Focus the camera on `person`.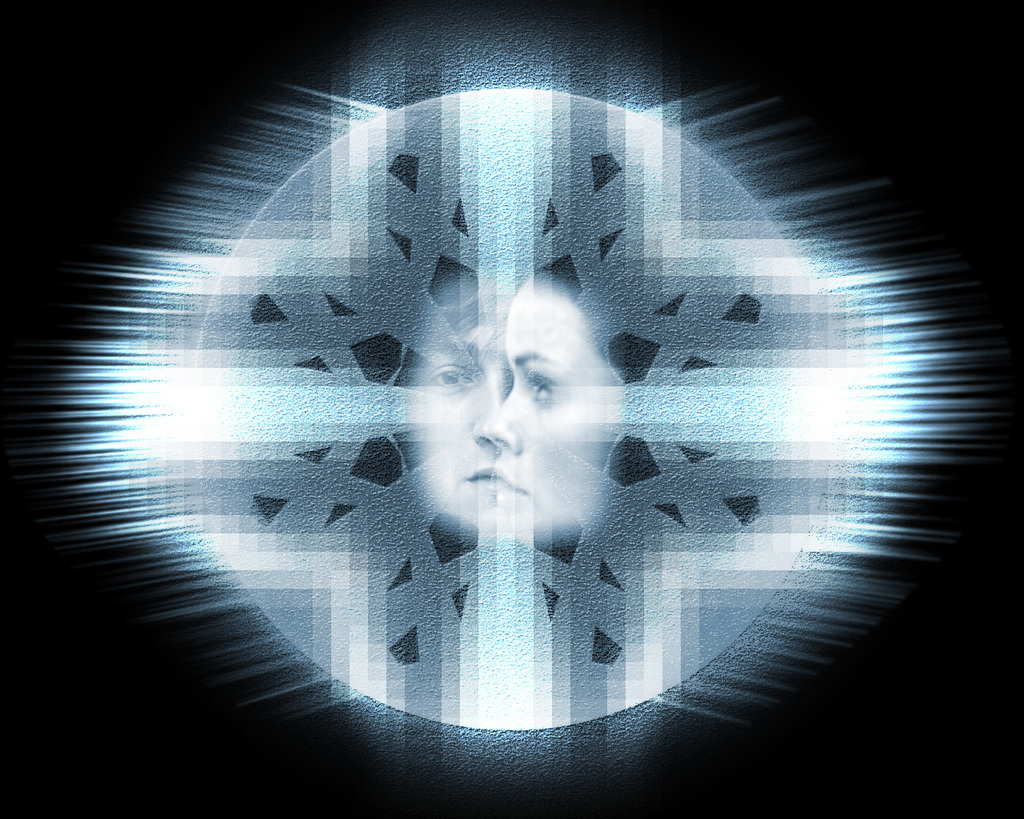
Focus region: select_region(482, 271, 621, 553).
